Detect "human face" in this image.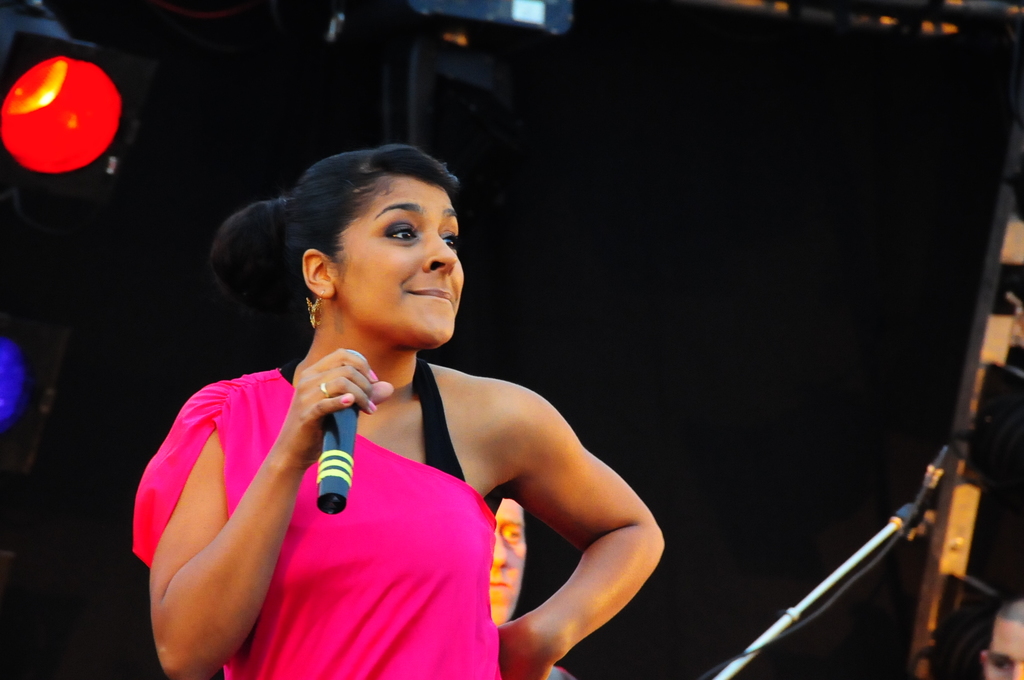
Detection: [left=330, top=179, right=466, bottom=355].
